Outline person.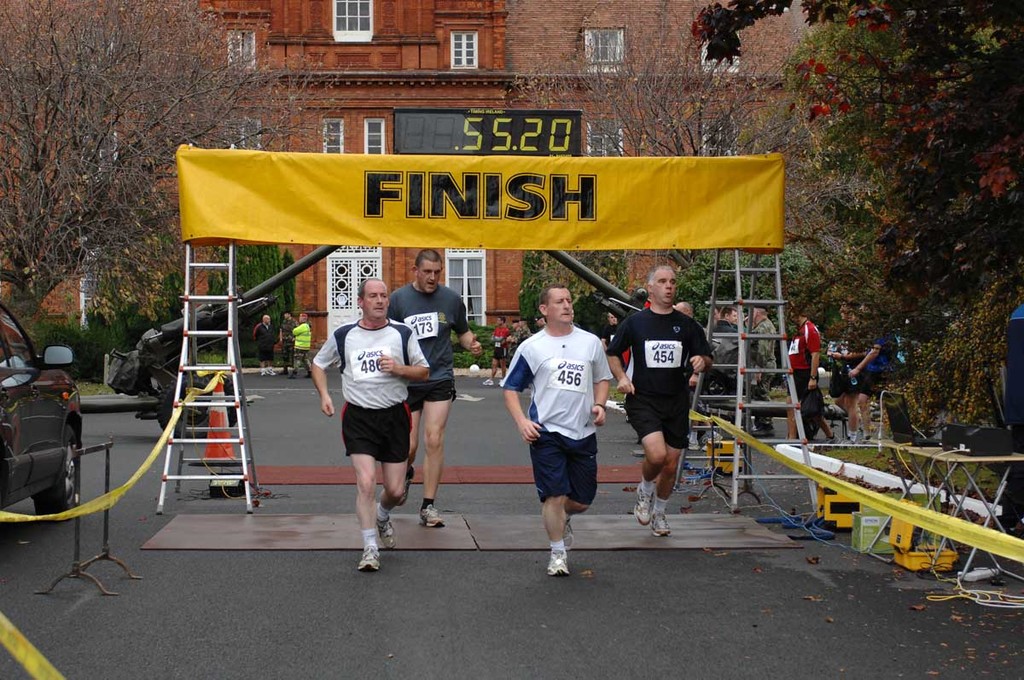
Outline: l=290, t=311, r=315, b=376.
